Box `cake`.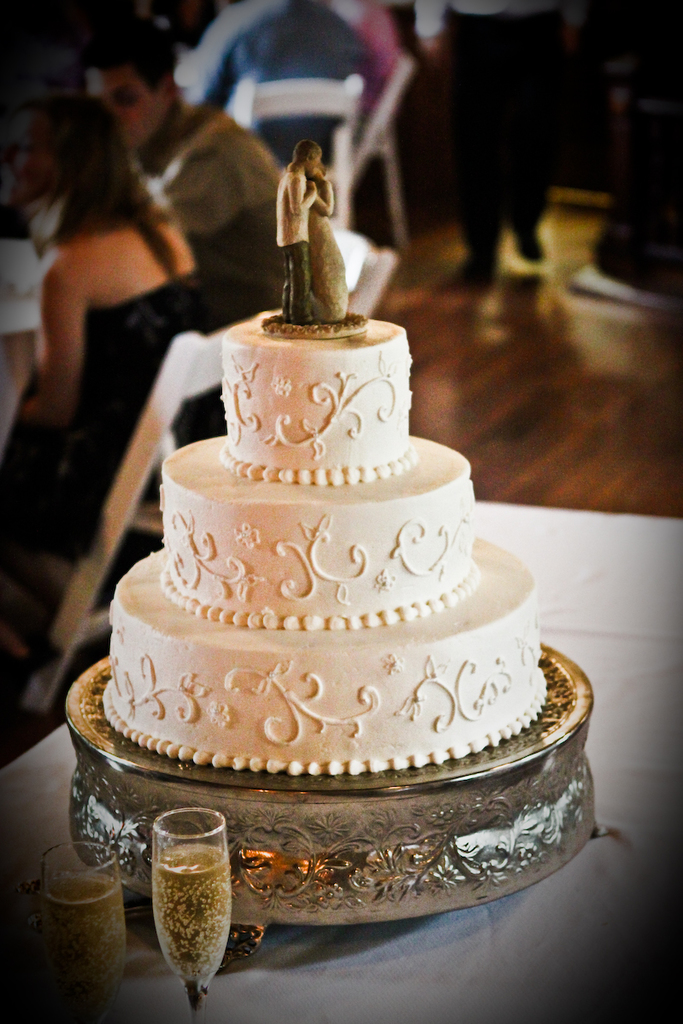
select_region(101, 137, 539, 772).
